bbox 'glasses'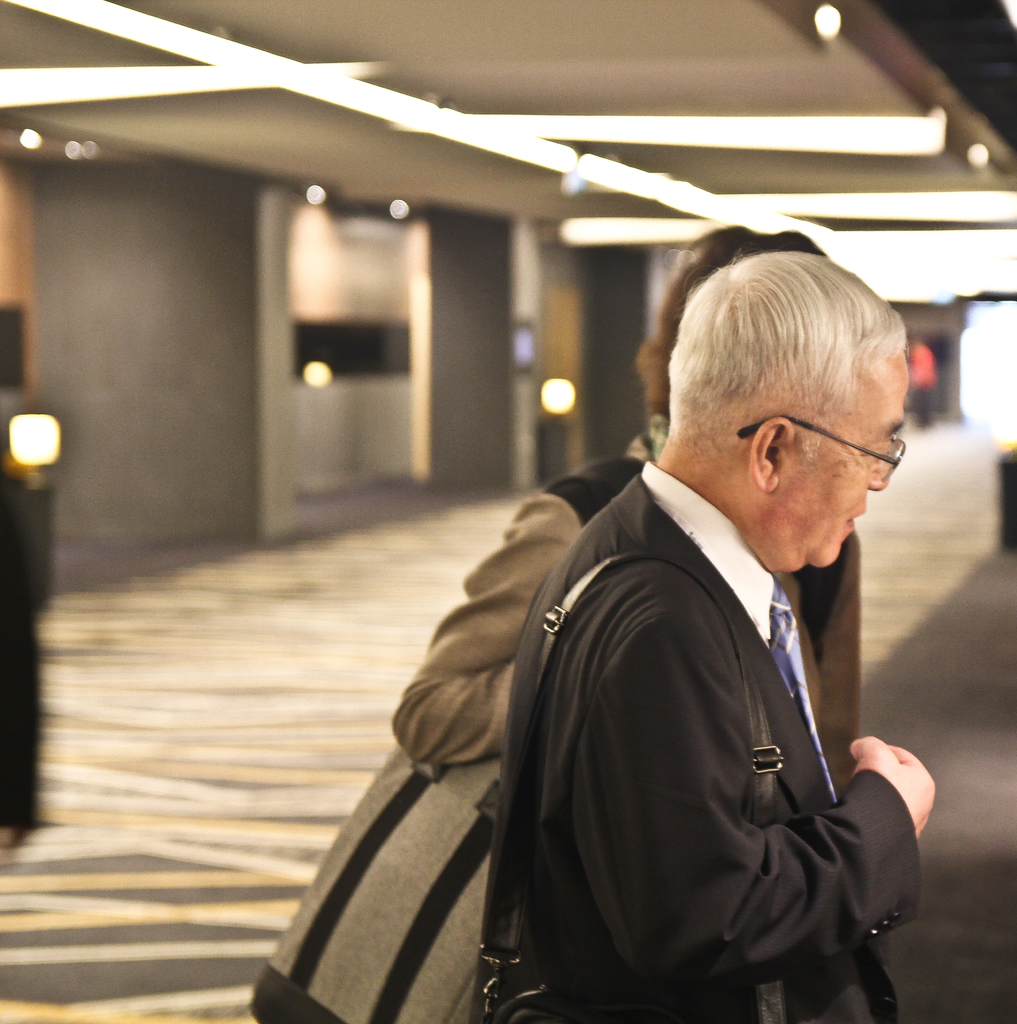
731, 416, 911, 485
